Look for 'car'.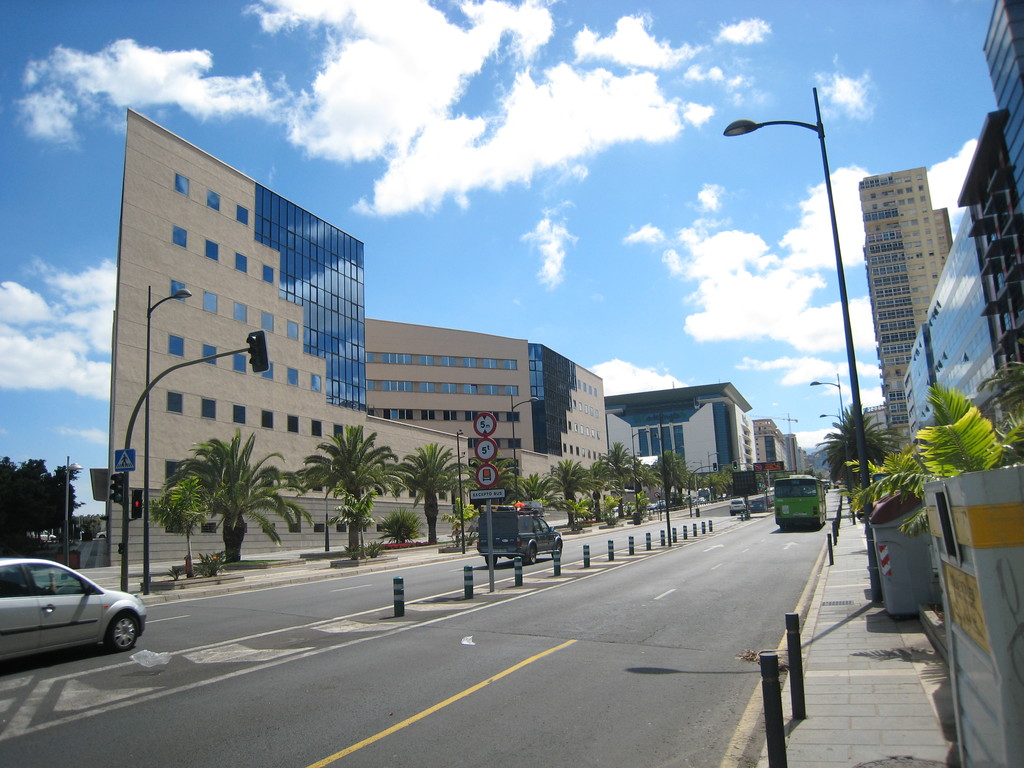
Found: crop(0, 554, 128, 665).
